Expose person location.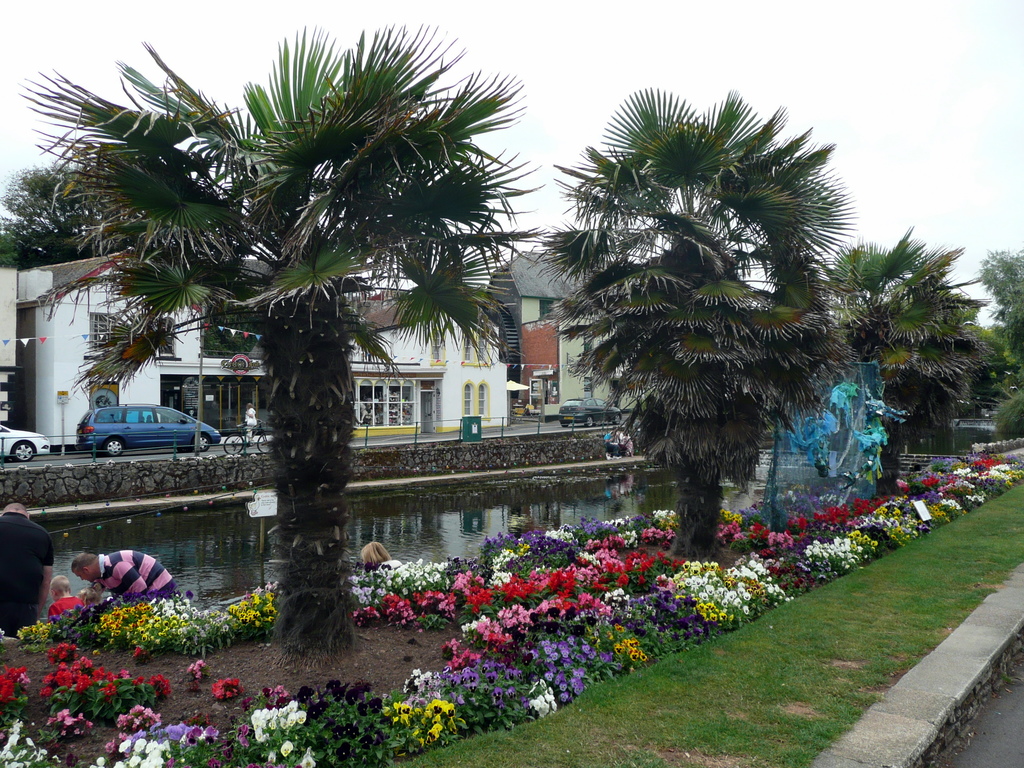
Exposed at x1=243 y1=401 x2=257 y2=442.
